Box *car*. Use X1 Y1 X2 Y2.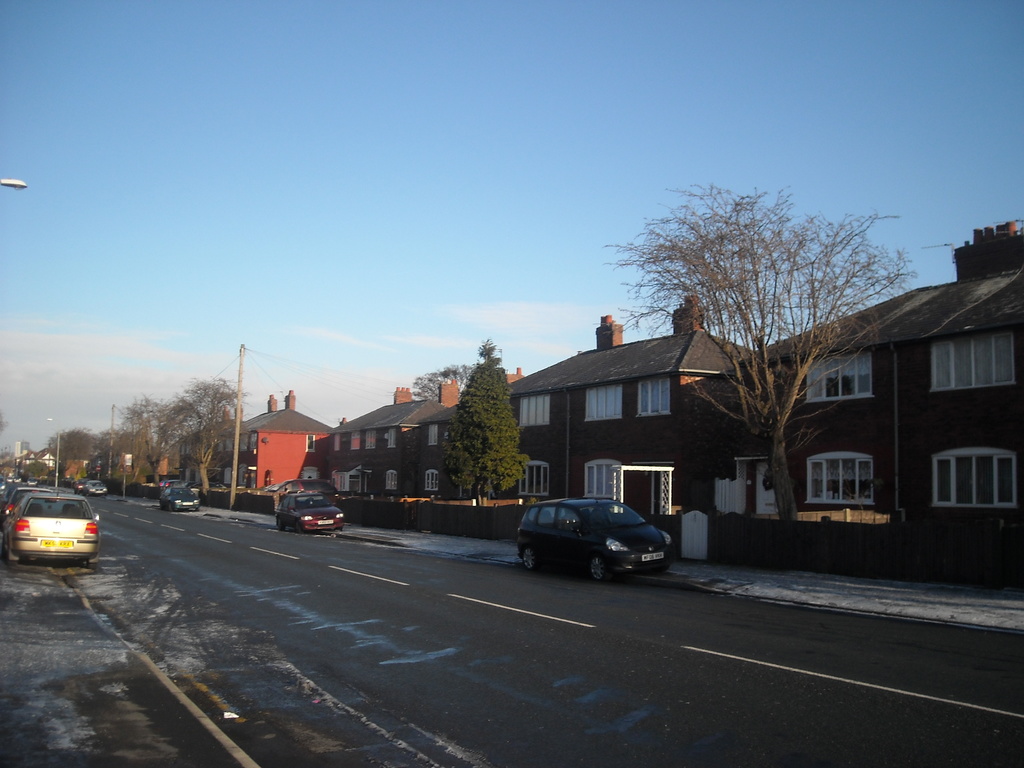
84 479 107 495.
